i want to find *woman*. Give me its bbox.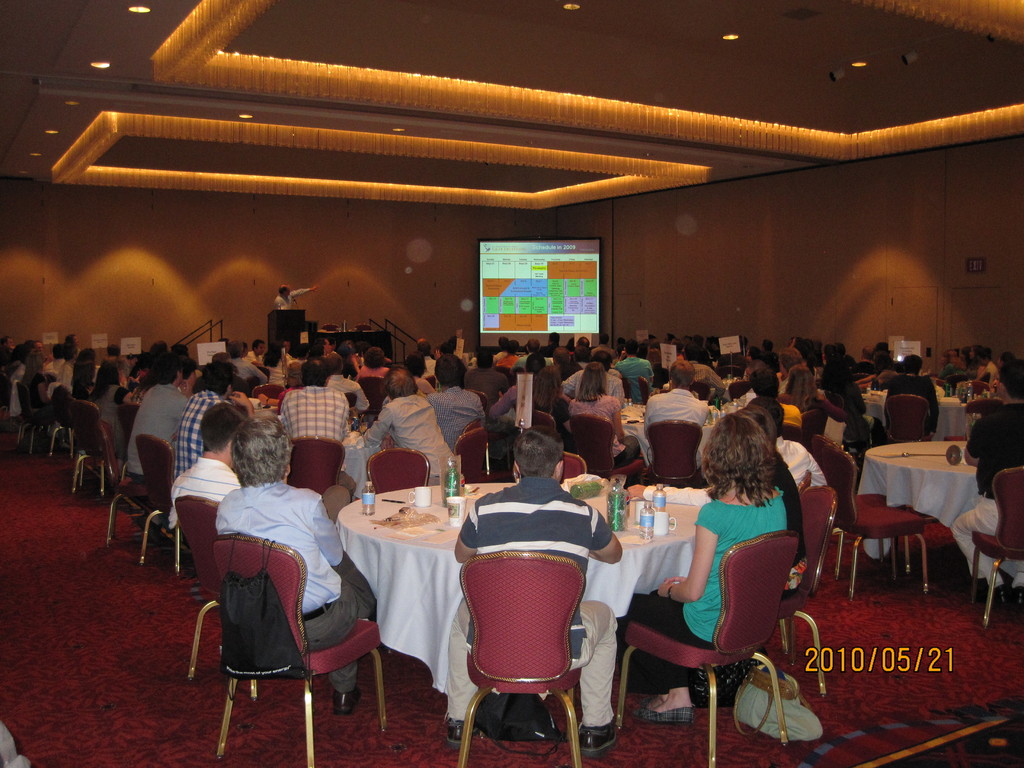
bbox=[779, 367, 846, 440].
